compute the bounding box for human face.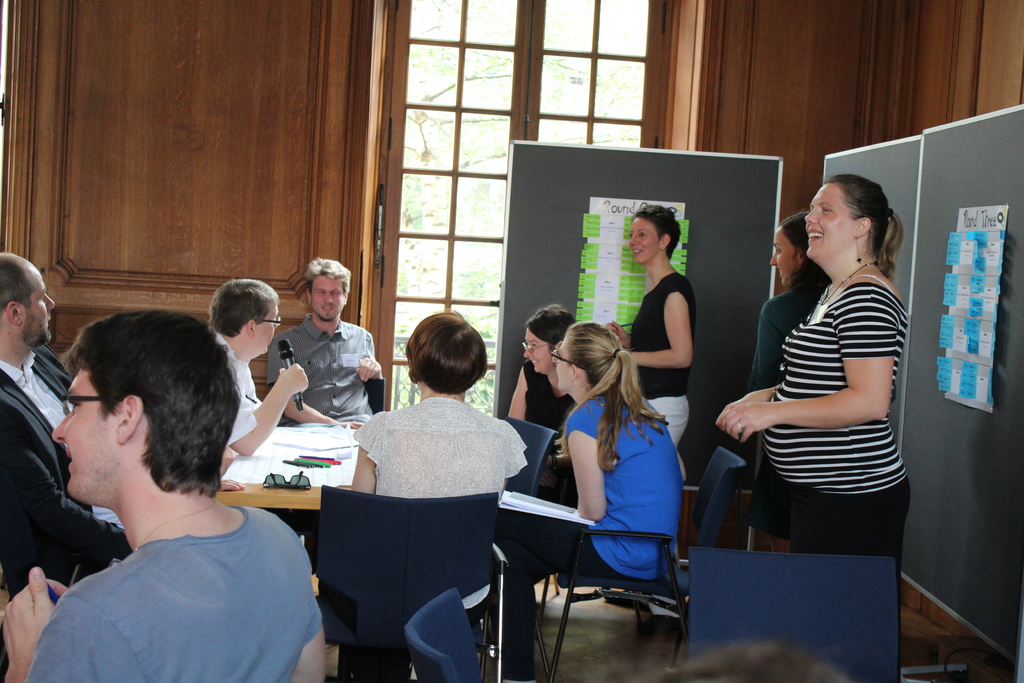
627/212/660/261.
